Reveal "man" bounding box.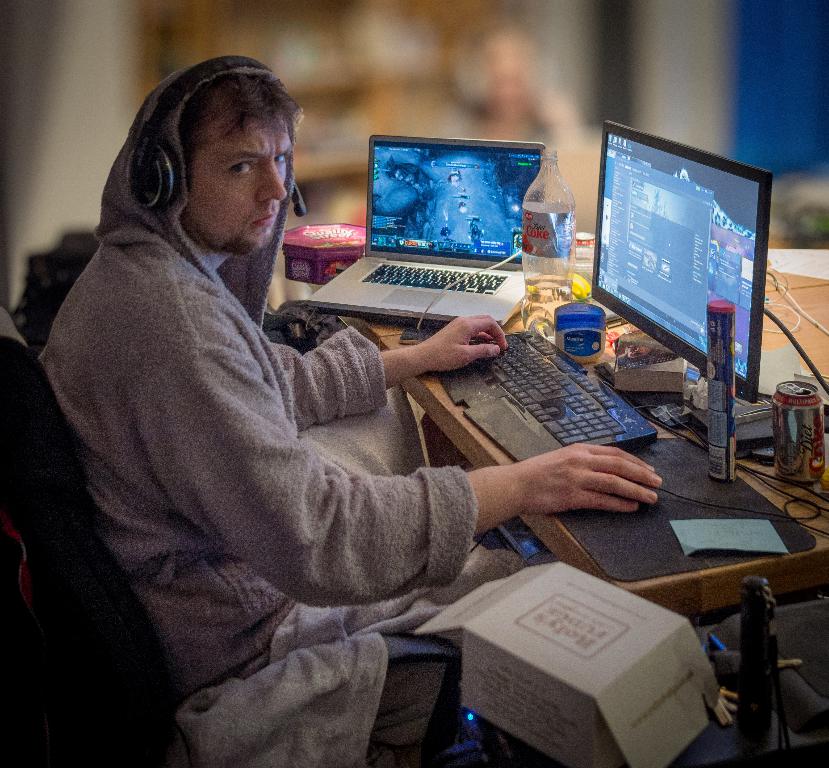
Revealed: x1=37, y1=53, x2=661, y2=694.
